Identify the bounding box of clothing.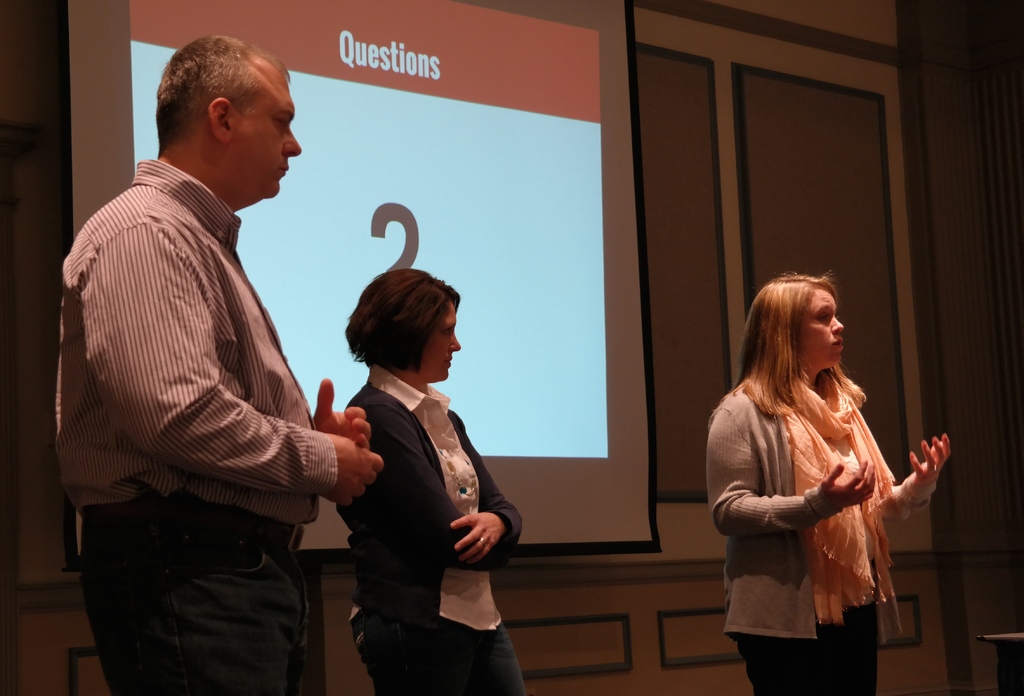
left=56, top=152, right=338, bottom=695.
